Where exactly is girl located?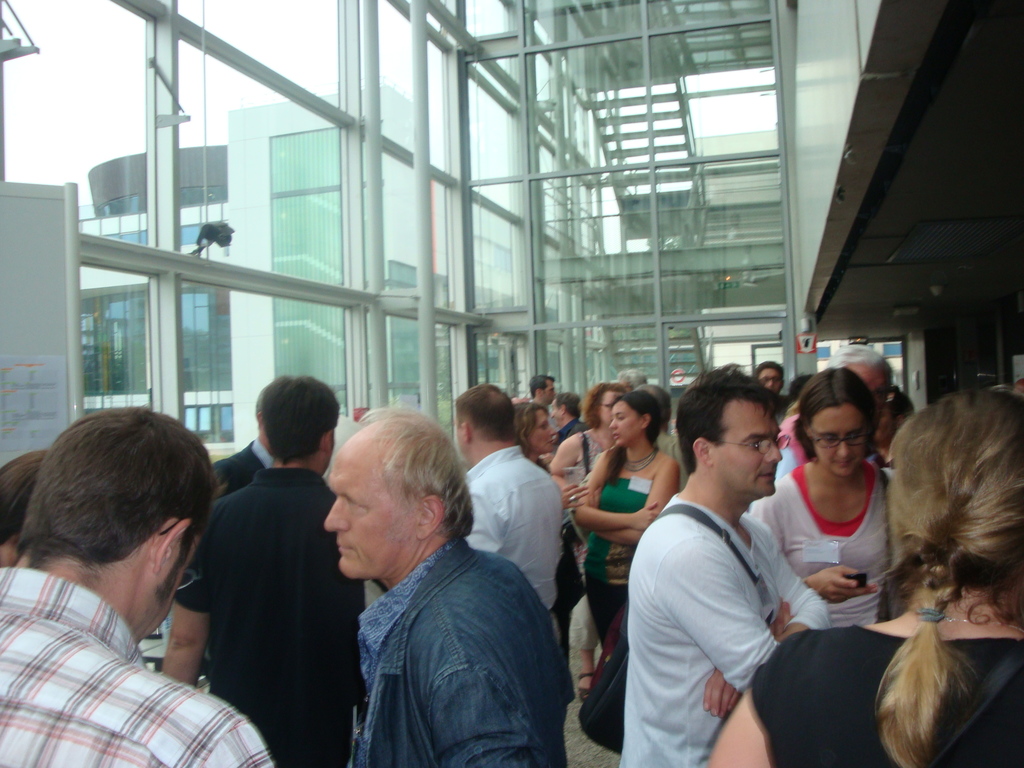
Its bounding box is [left=705, top=390, right=1023, bottom=767].
